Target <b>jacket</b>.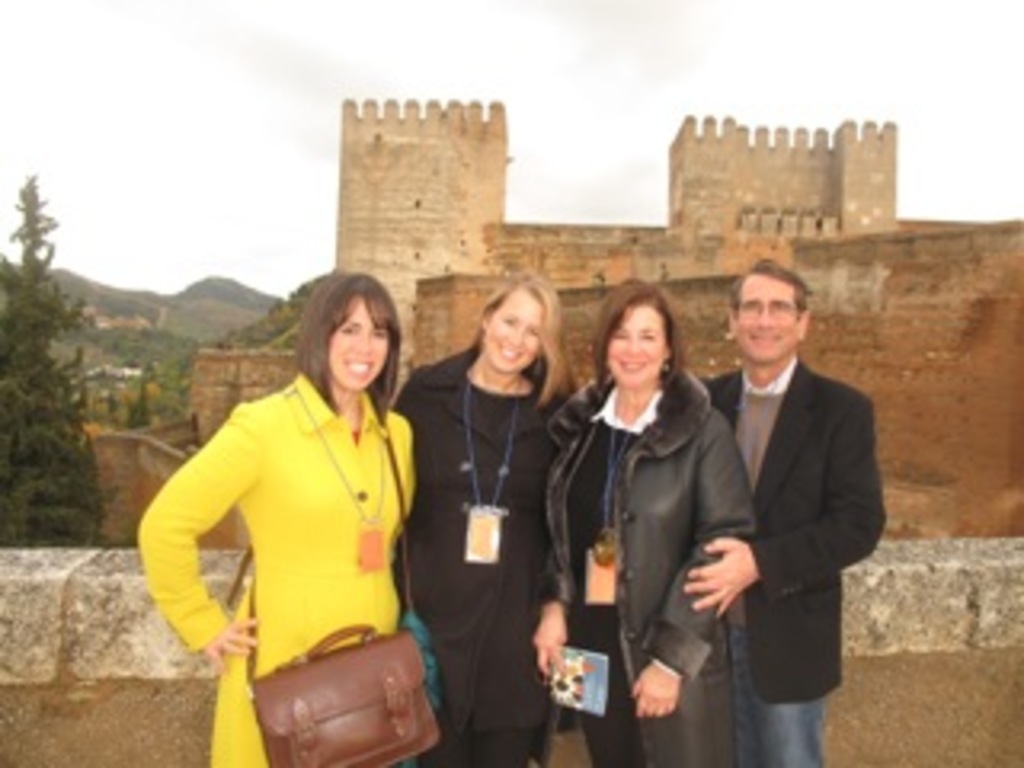
Target region: locate(394, 342, 586, 742).
